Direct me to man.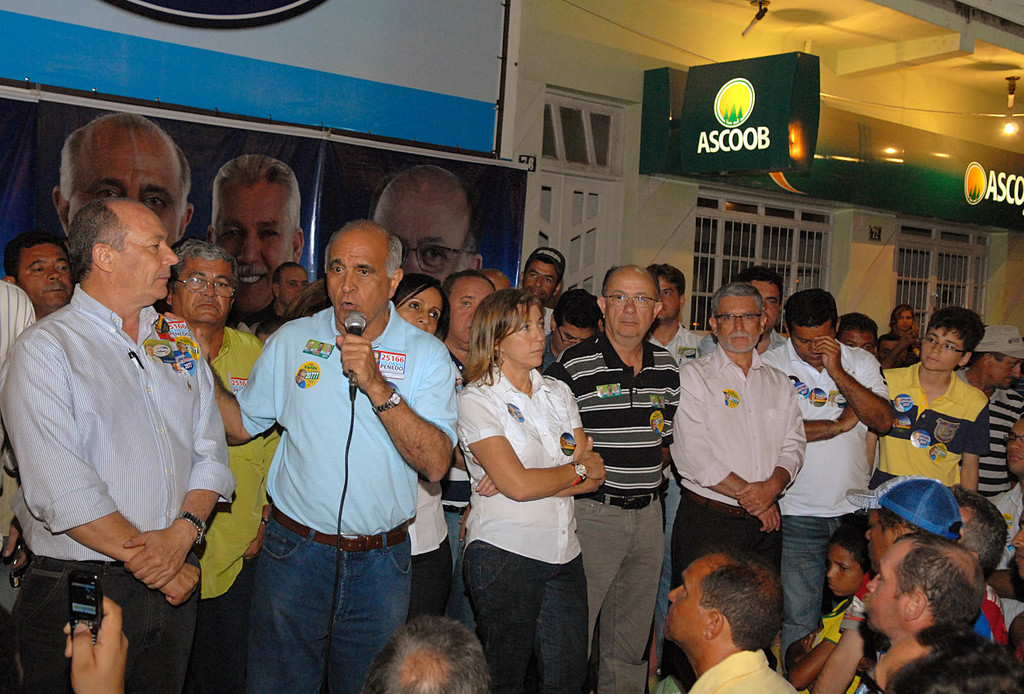
Direction: Rect(764, 293, 889, 635).
